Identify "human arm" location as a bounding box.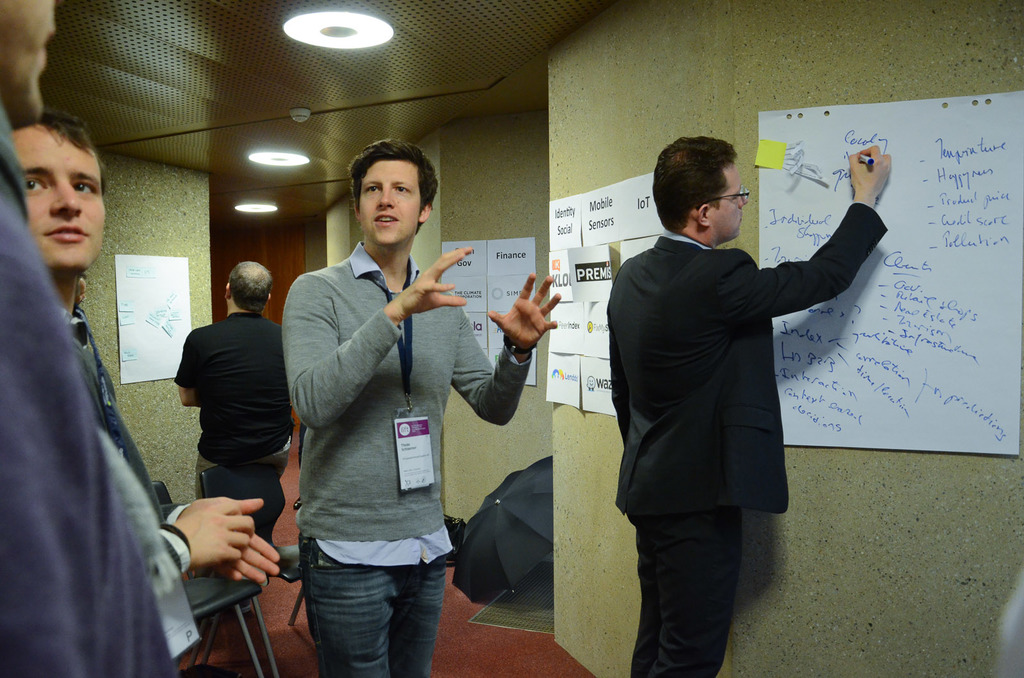
box=[166, 331, 198, 409].
